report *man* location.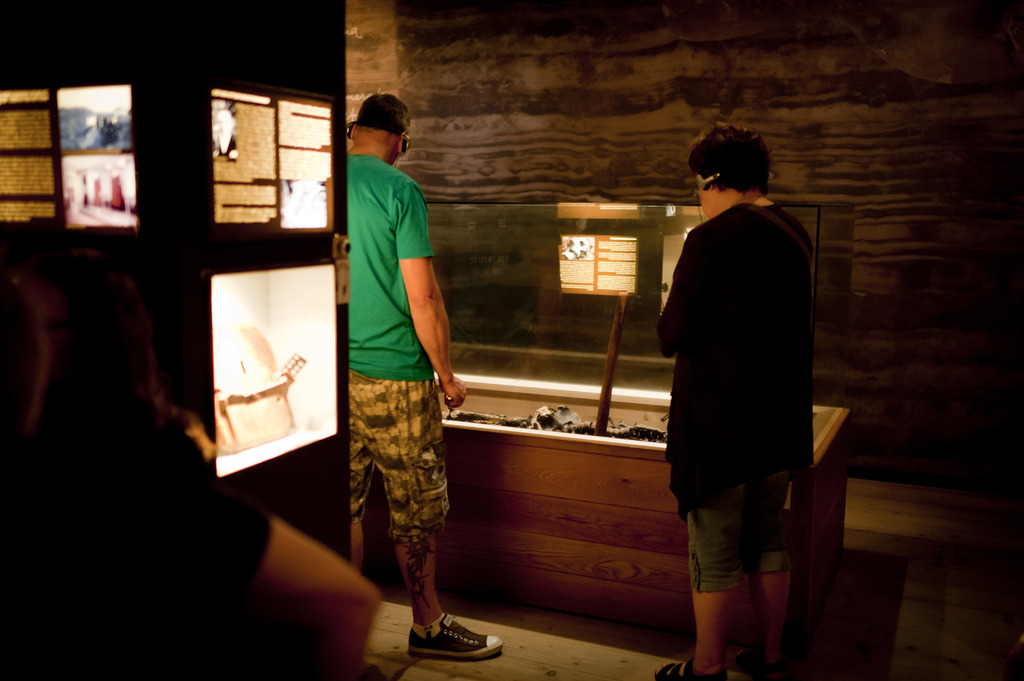
Report: x1=657, y1=120, x2=815, y2=680.
